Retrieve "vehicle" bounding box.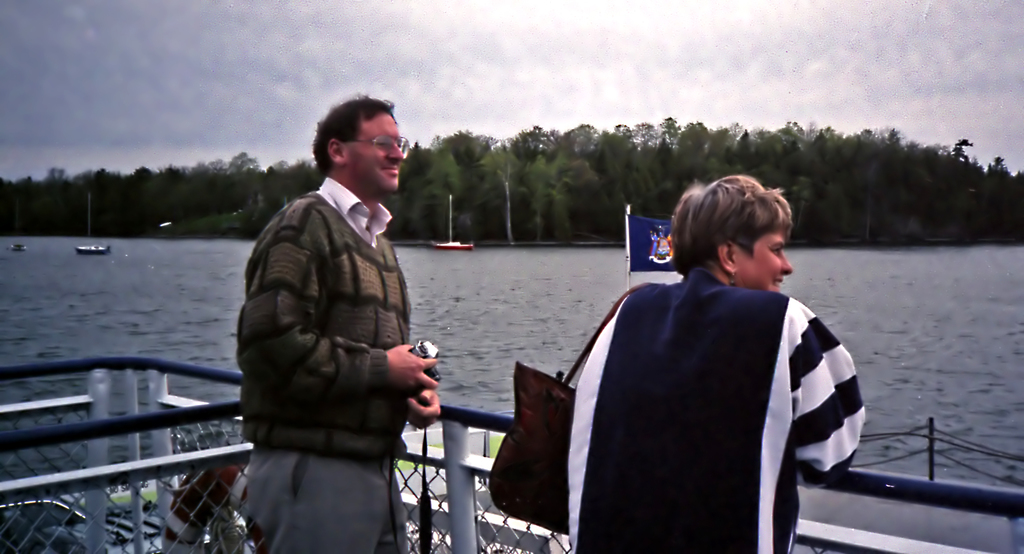
Bounding box: box(0, 353, 1023, 553).
